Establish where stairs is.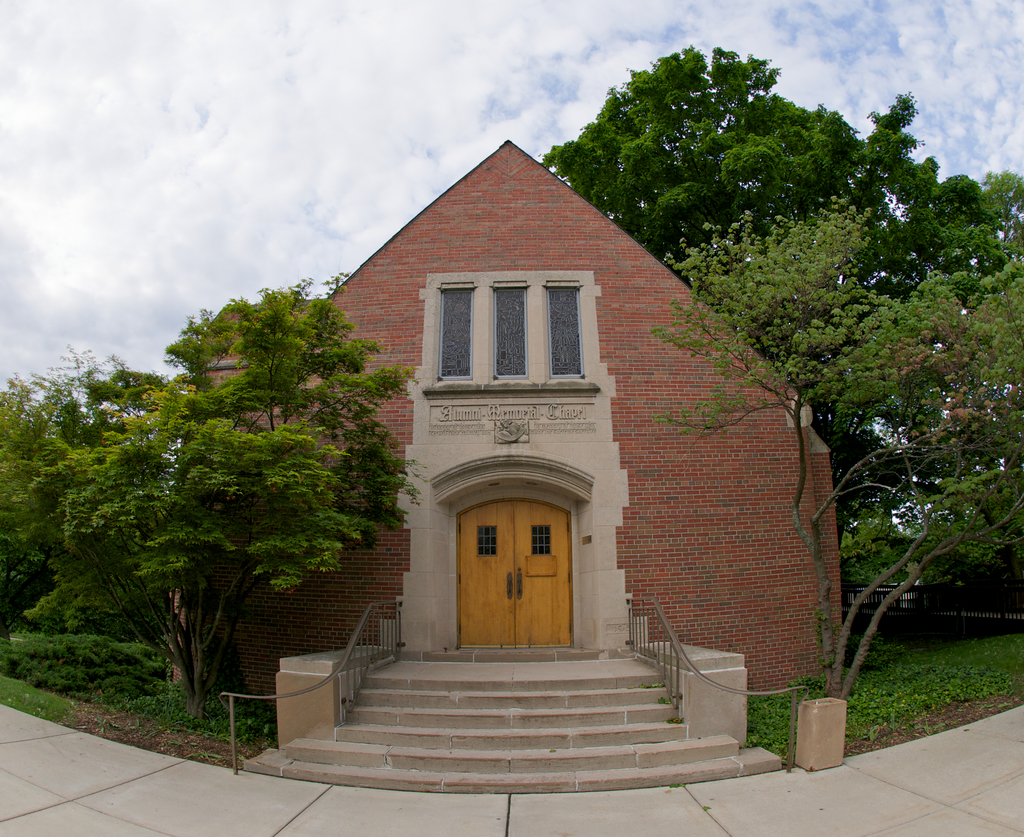
Established at 241/654/779/800.
